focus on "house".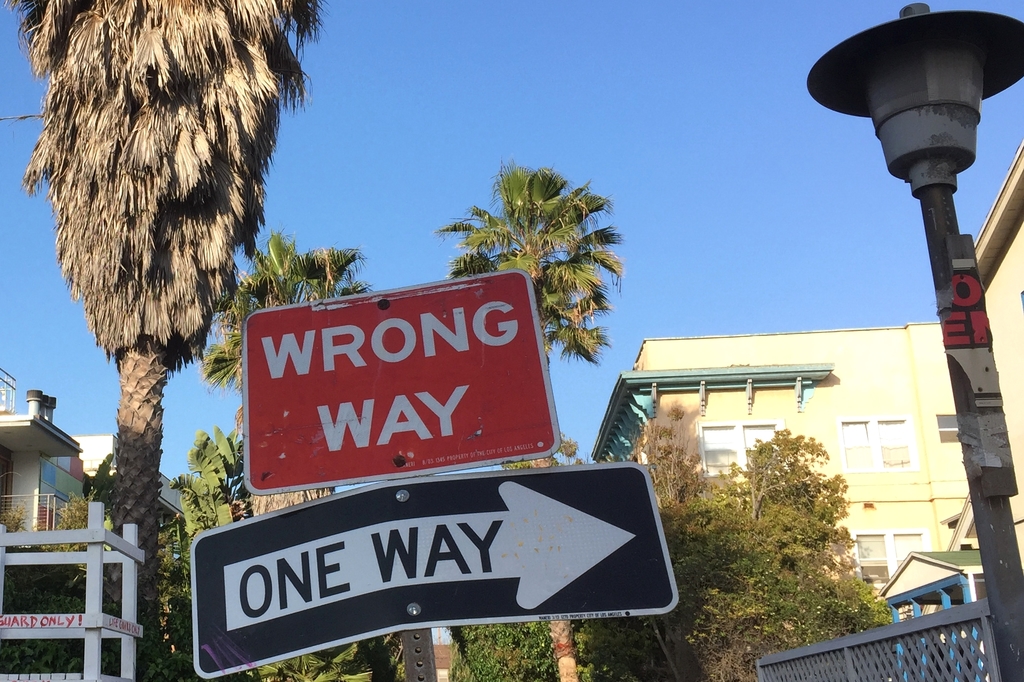
Focused at select_region(68, 437, 186, 542).
